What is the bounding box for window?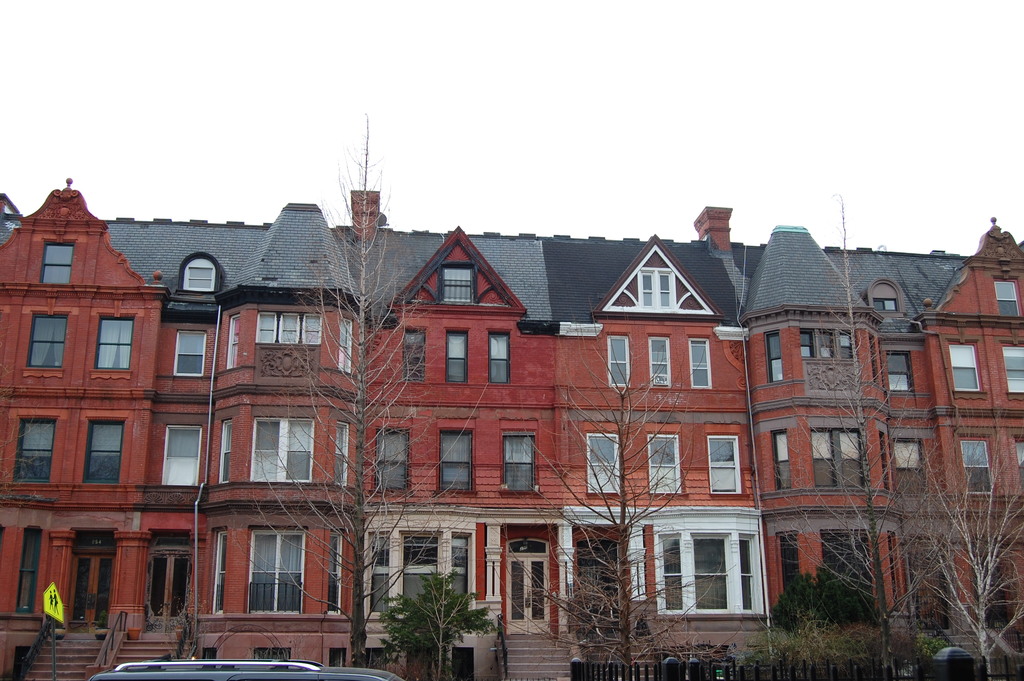
[607,336,631,386].
